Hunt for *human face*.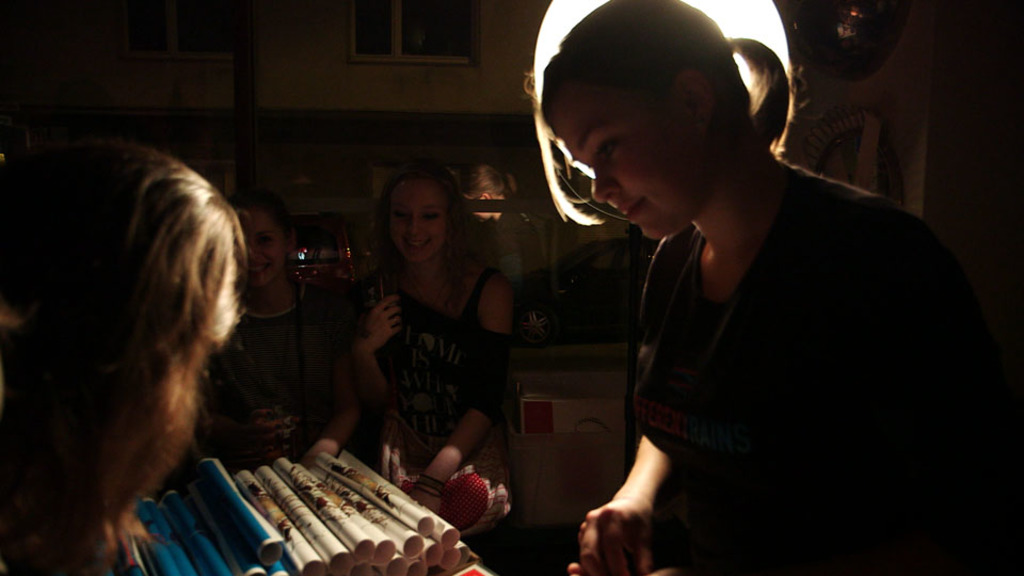
Hunted down at Rect(548, 77, 721, 245).
